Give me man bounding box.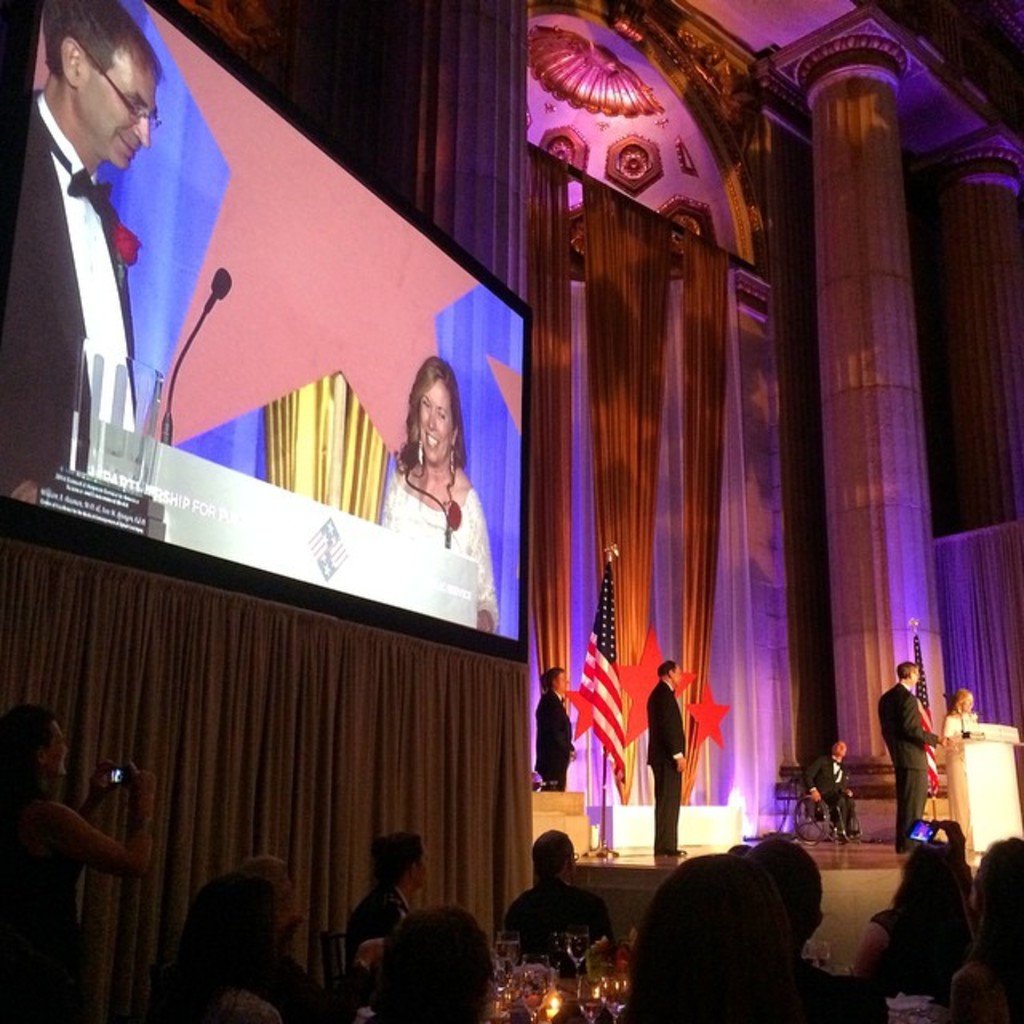
<box>800,739,864,851</box>.
